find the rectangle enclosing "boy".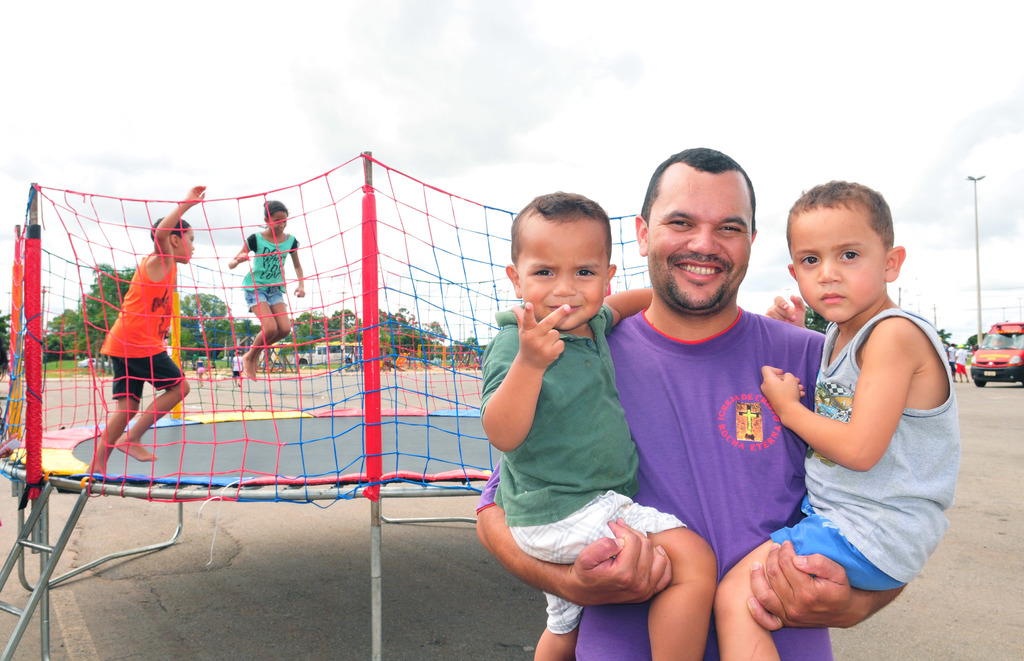
479/190/717/660.
